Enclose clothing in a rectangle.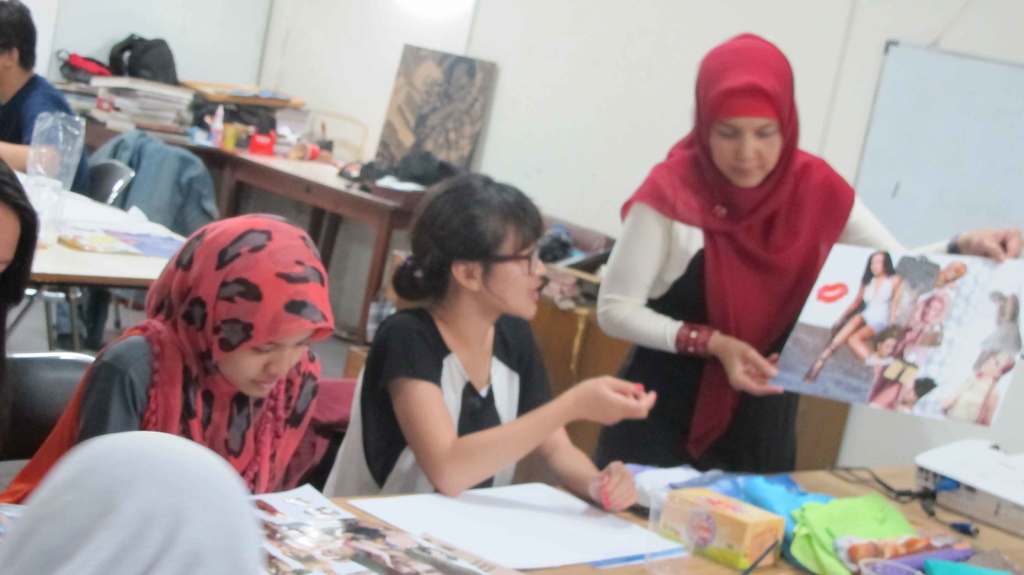
986 318 1019 361.
